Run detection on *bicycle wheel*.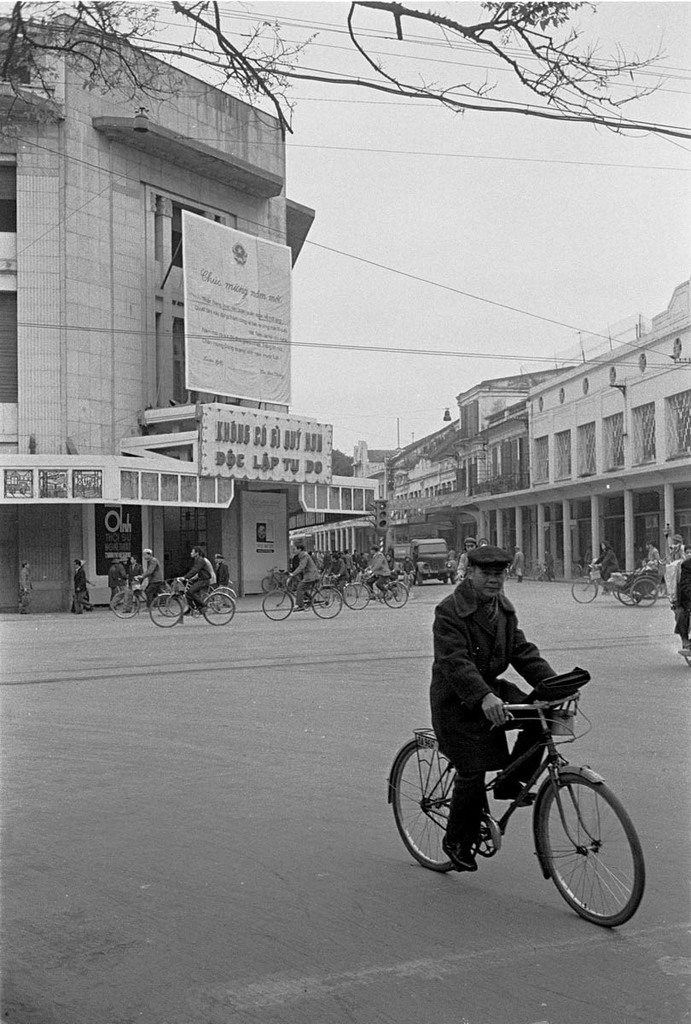
Result: (675,625,690,666).
